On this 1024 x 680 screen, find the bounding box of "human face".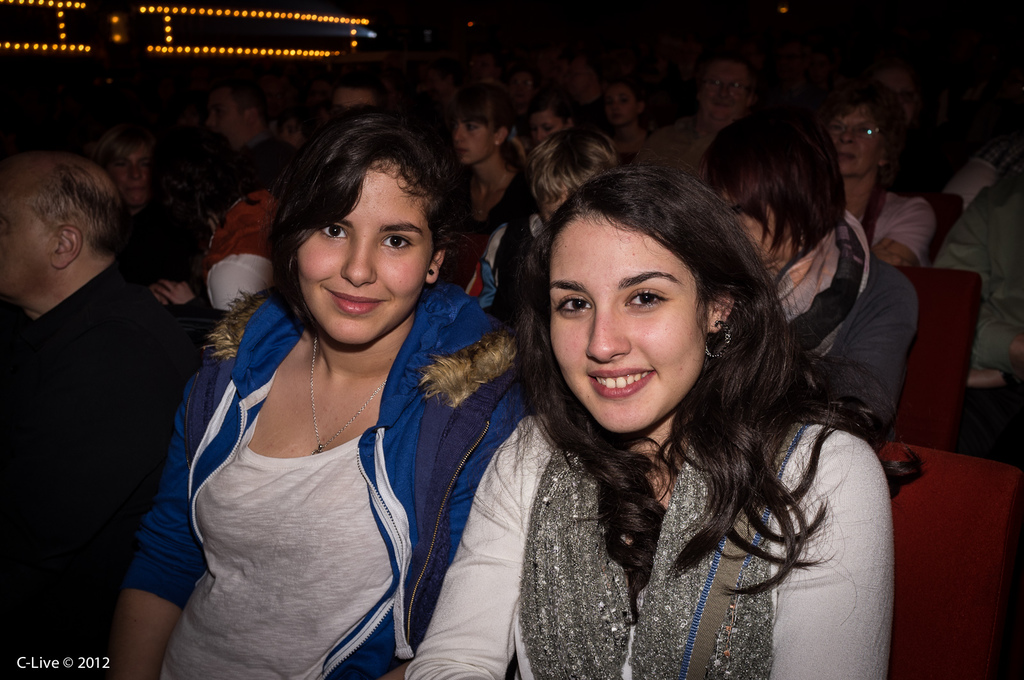
Bounding box: [703, 61, 735, 115].
